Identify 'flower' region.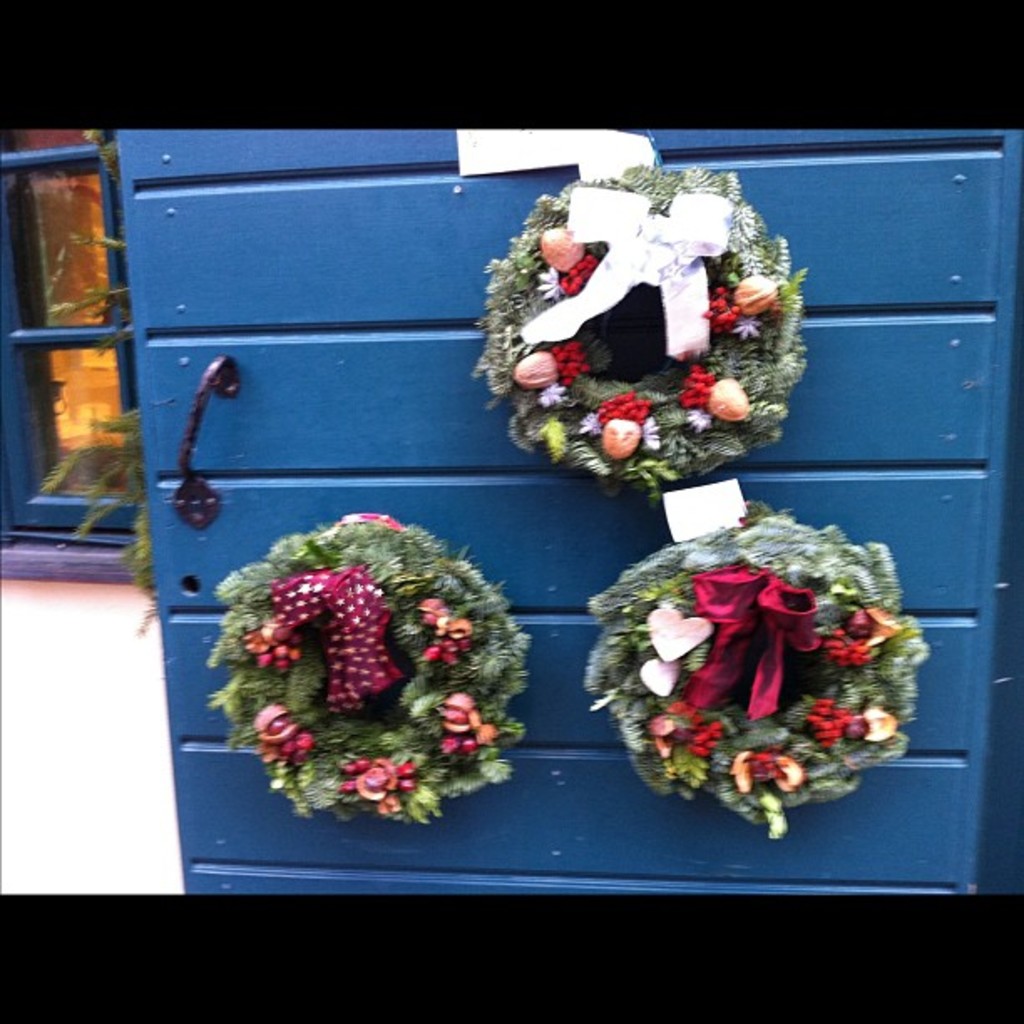
Region: l=244, t=708, r=326, b=778.
